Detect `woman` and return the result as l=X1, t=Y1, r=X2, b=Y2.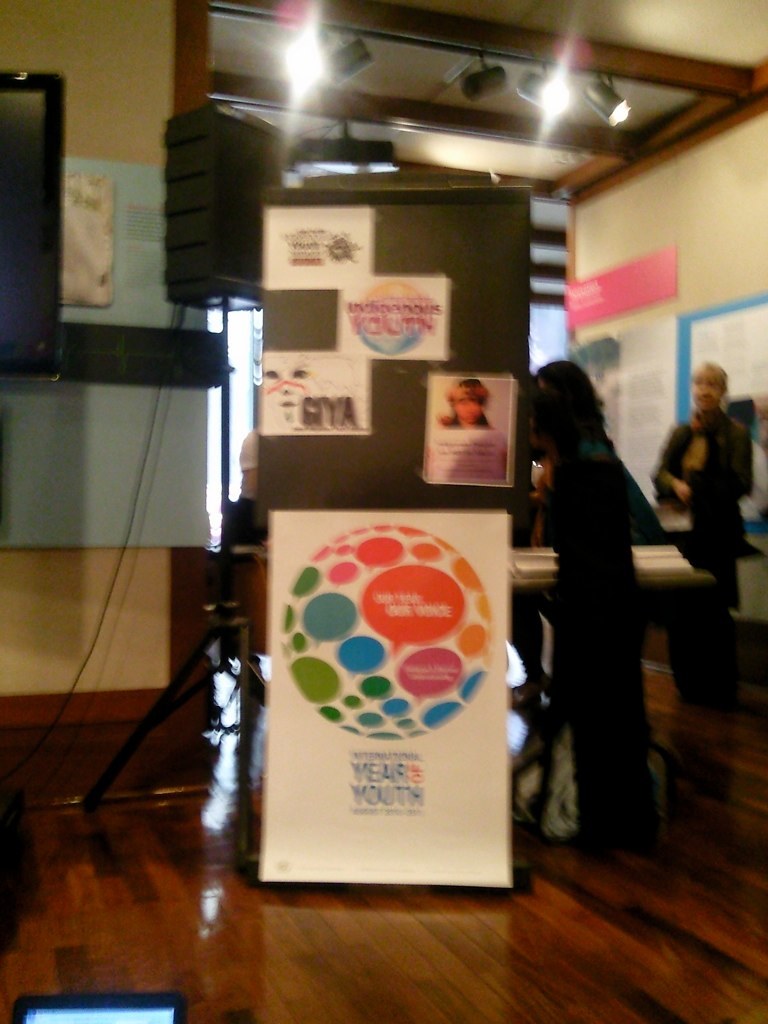
l=521, t=326, r=682, b=873.
